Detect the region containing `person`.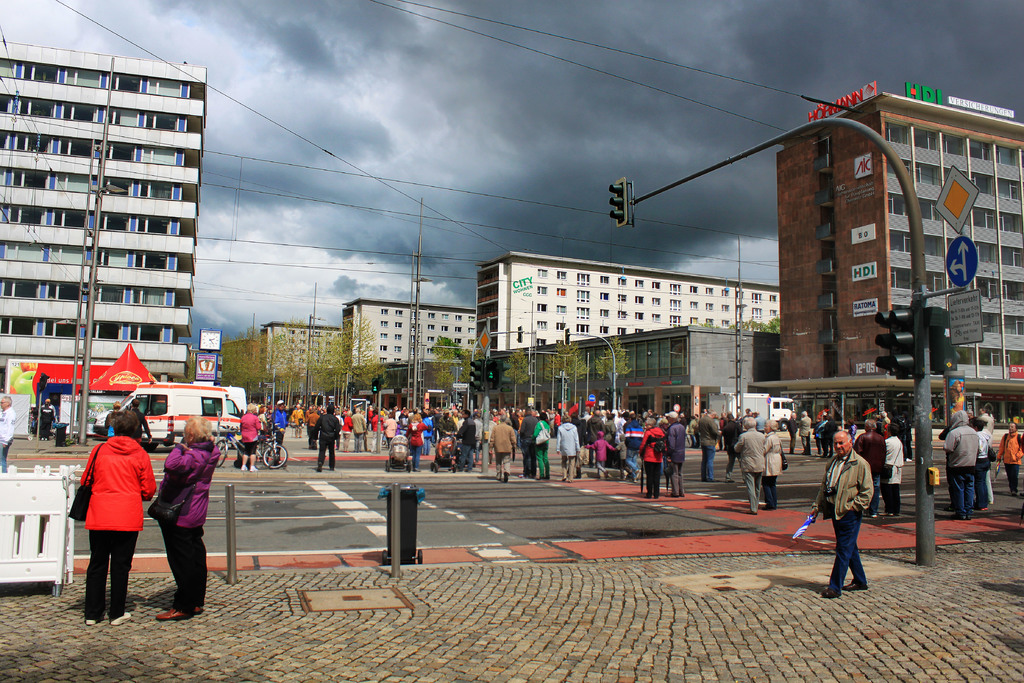
x1=305, y1=407, x2=312, y2=449.
